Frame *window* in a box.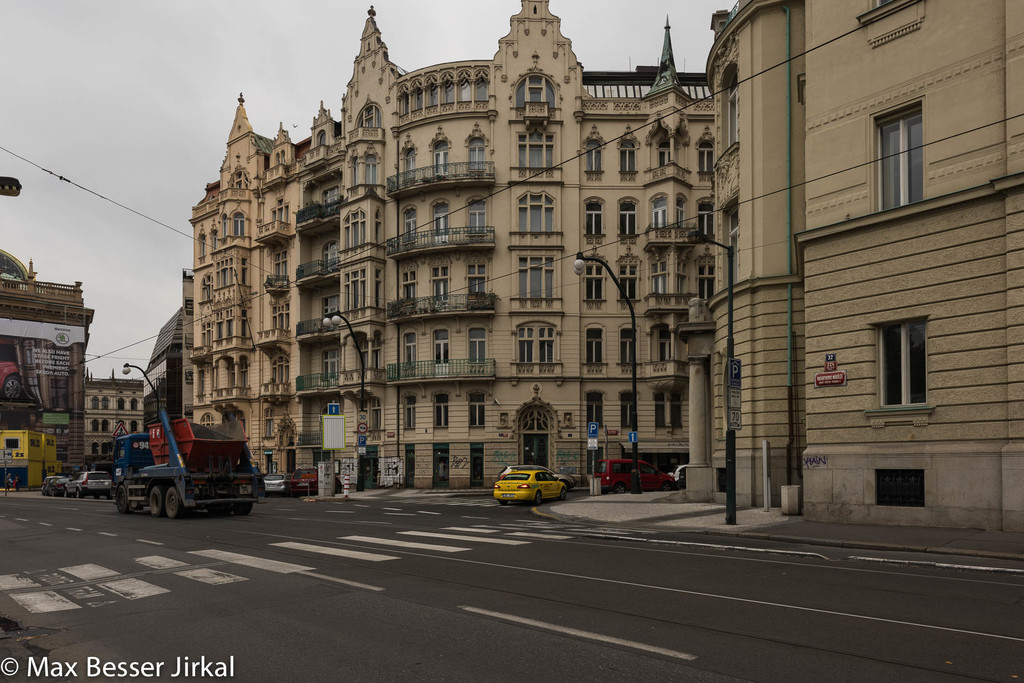
bbox(365, 150, 378, 190).
